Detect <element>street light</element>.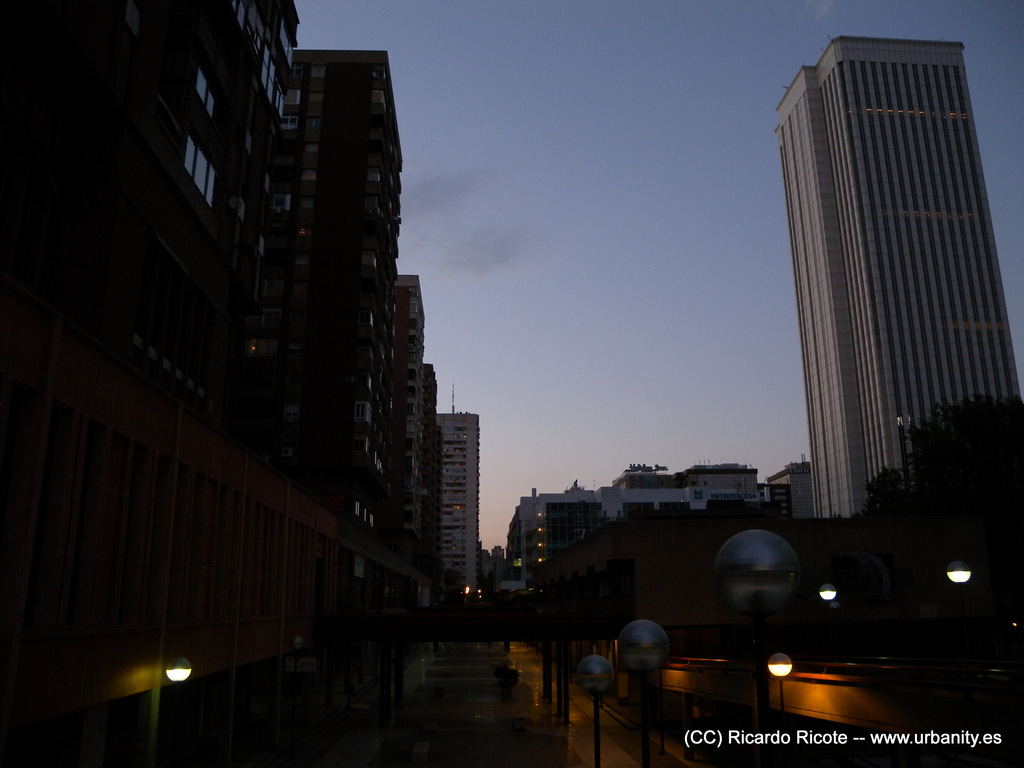
Detected at crop(618, 616, 677, 767).
